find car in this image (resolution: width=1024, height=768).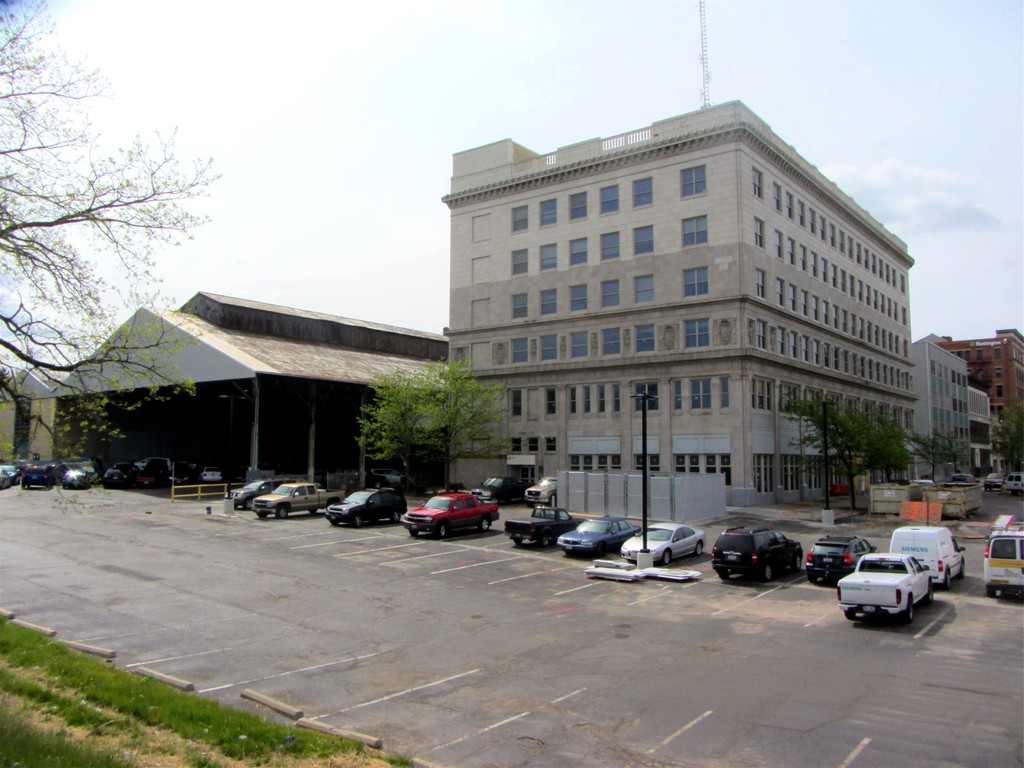
bbox=(986, 531, 1023, 590).
